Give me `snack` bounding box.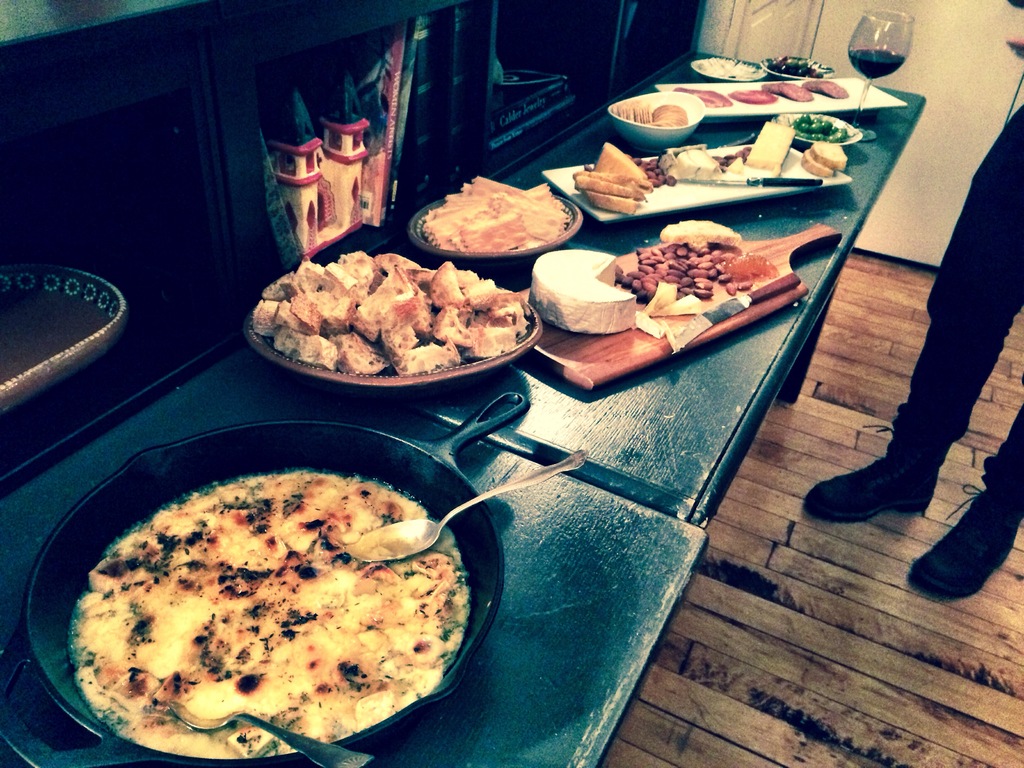
{"x1": 762, "y1": 81, "x2": 810, "y2": 106}.
